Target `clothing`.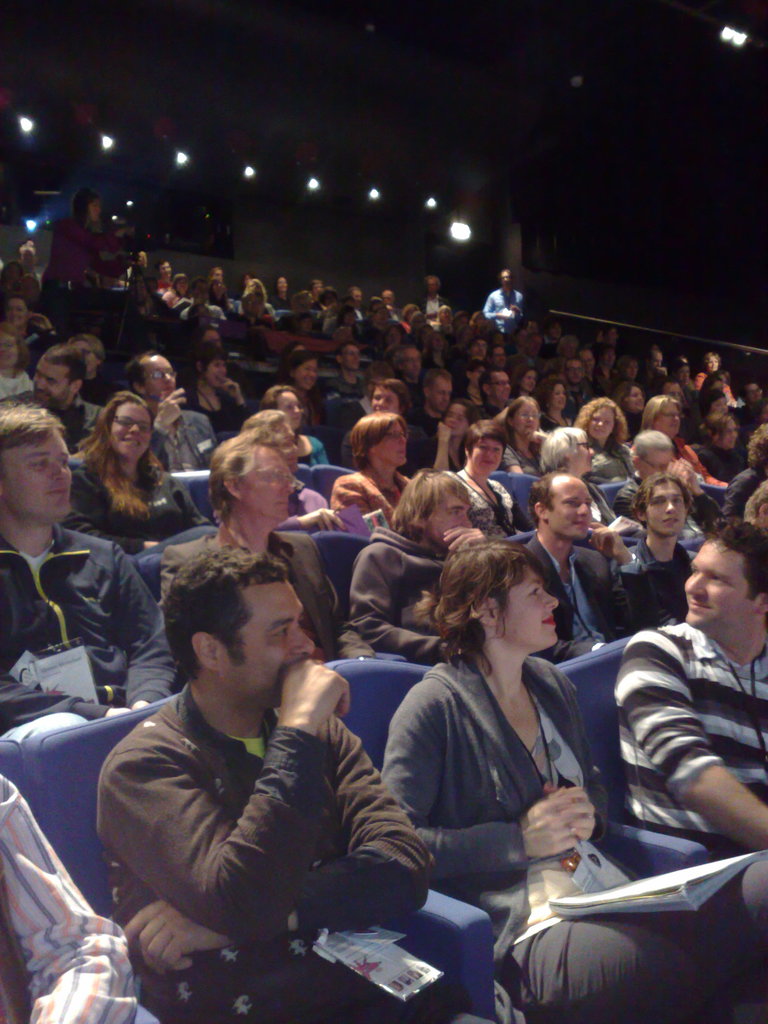
Target region: (x1=607, y1=610, x2=767, y2=949).
